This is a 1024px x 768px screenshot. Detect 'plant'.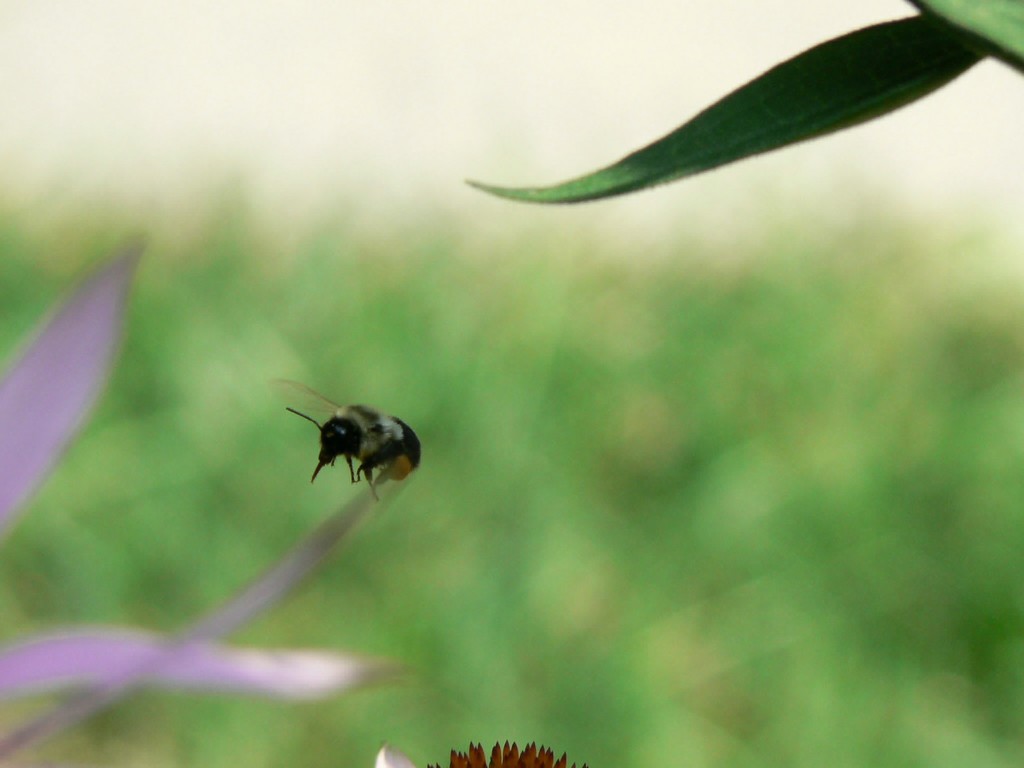
l=0, t=226, r=540, b=767.
